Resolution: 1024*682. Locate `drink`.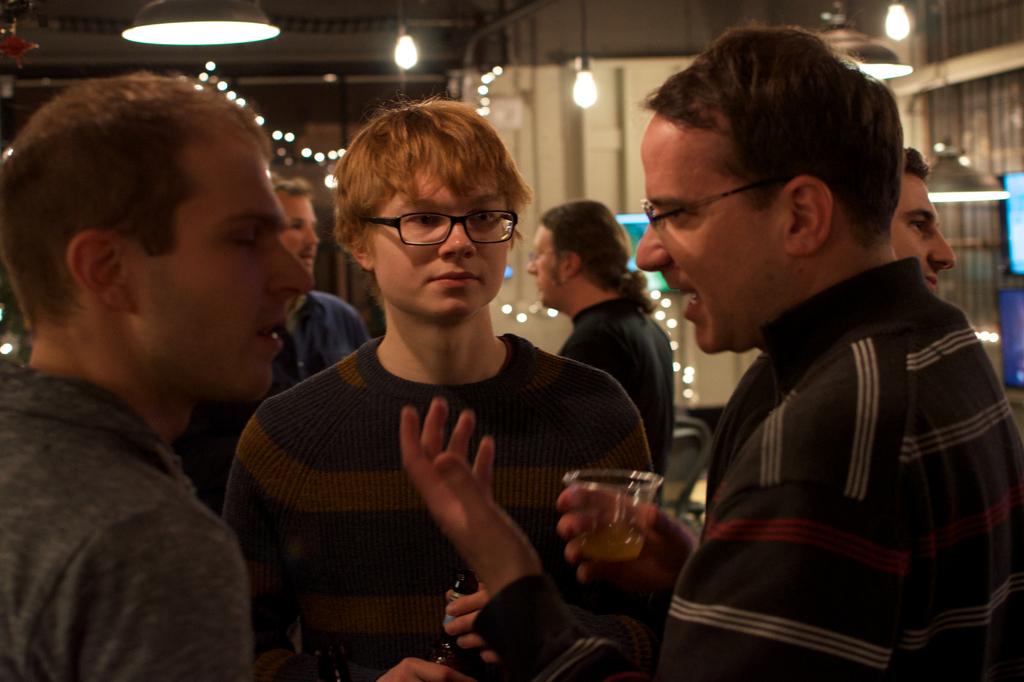
locate(556, 467, 682, 616).
